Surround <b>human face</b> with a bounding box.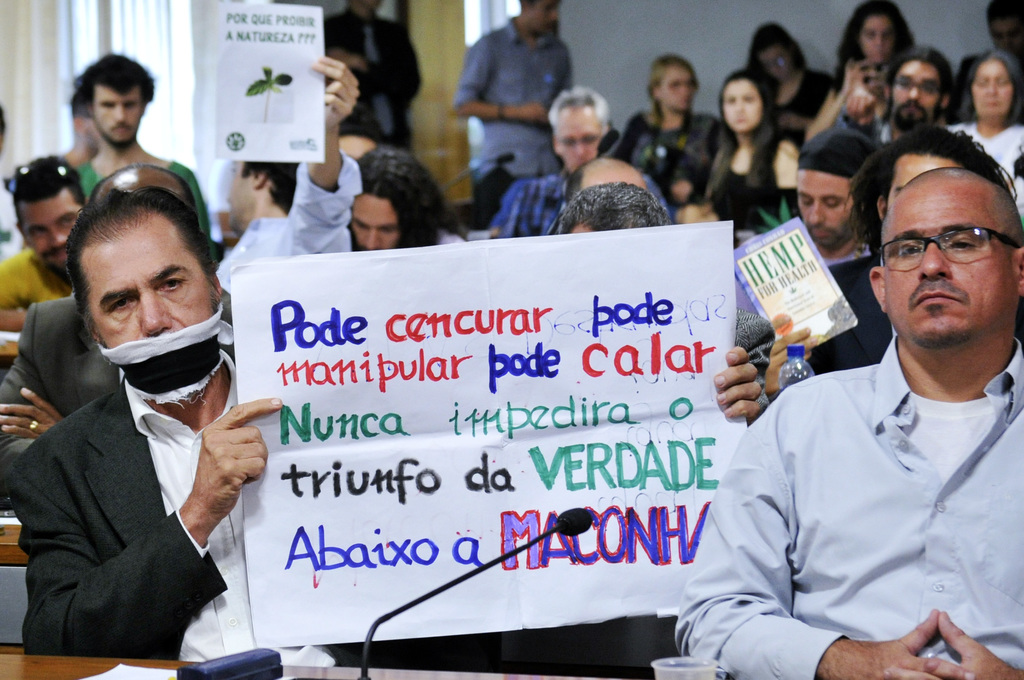
locate(886, 60, 940, 126).
